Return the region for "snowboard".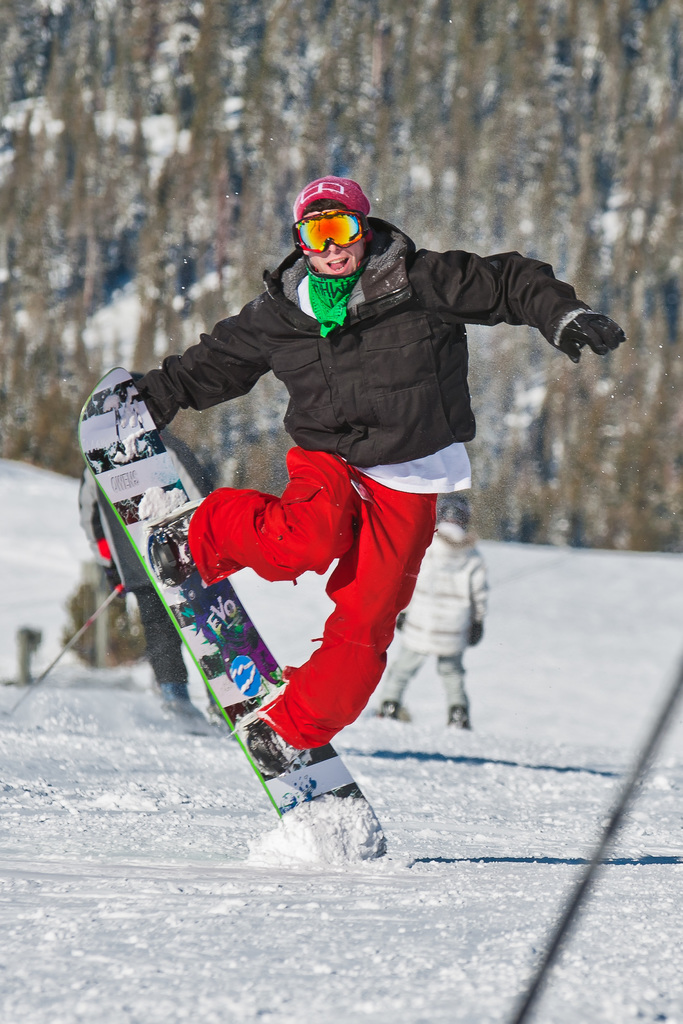
{"x1": 74, "y1": 365, "x2": 383, "y2": 851}.
